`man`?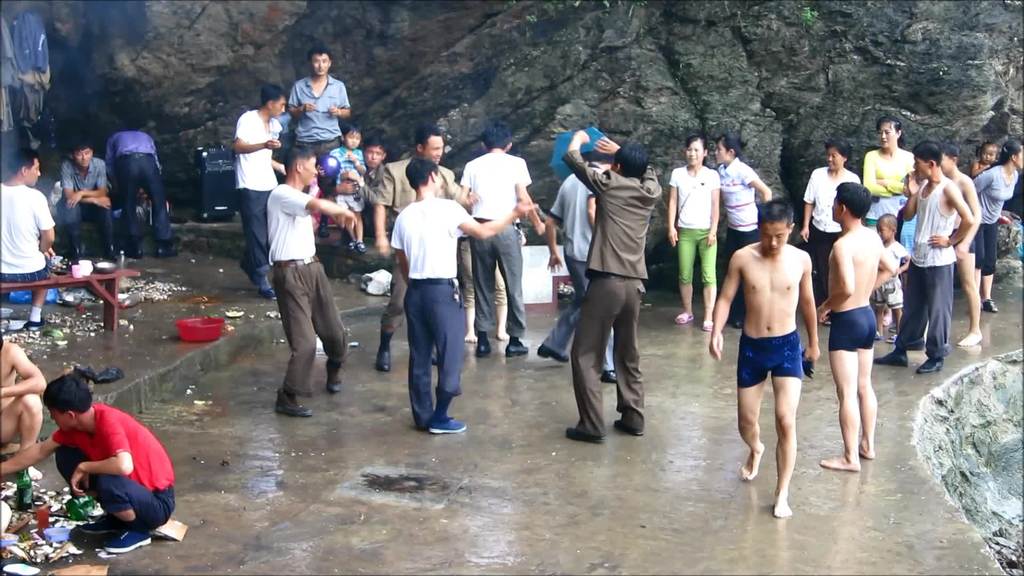
(x1=269, y1=147, x2=357, y2=420)
